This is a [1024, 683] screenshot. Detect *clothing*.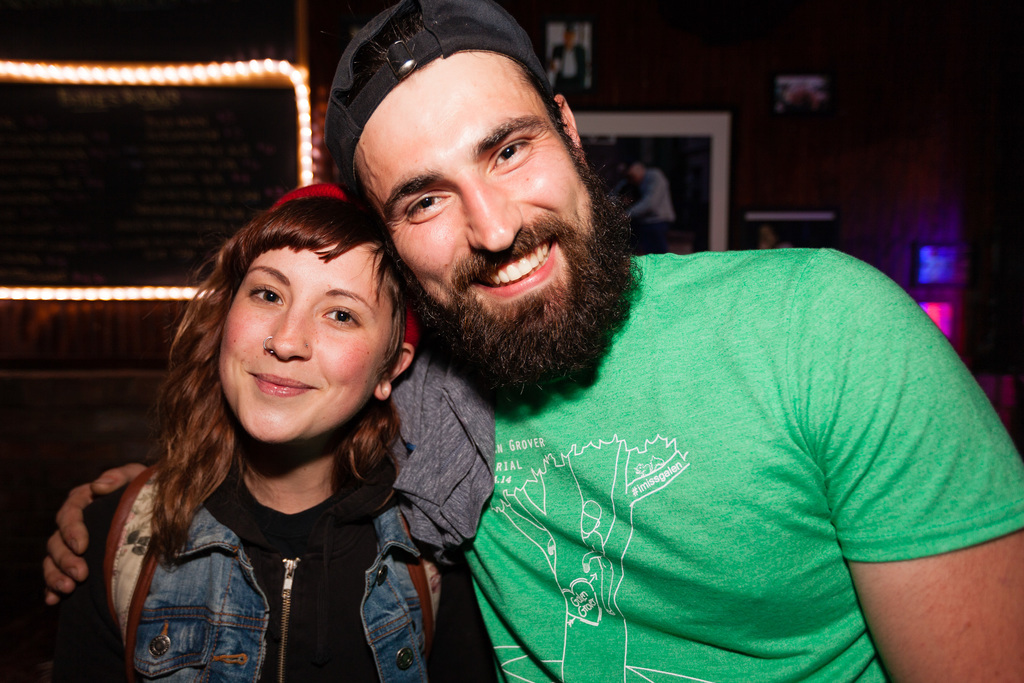
select_region(54, 418, 440, 682).
